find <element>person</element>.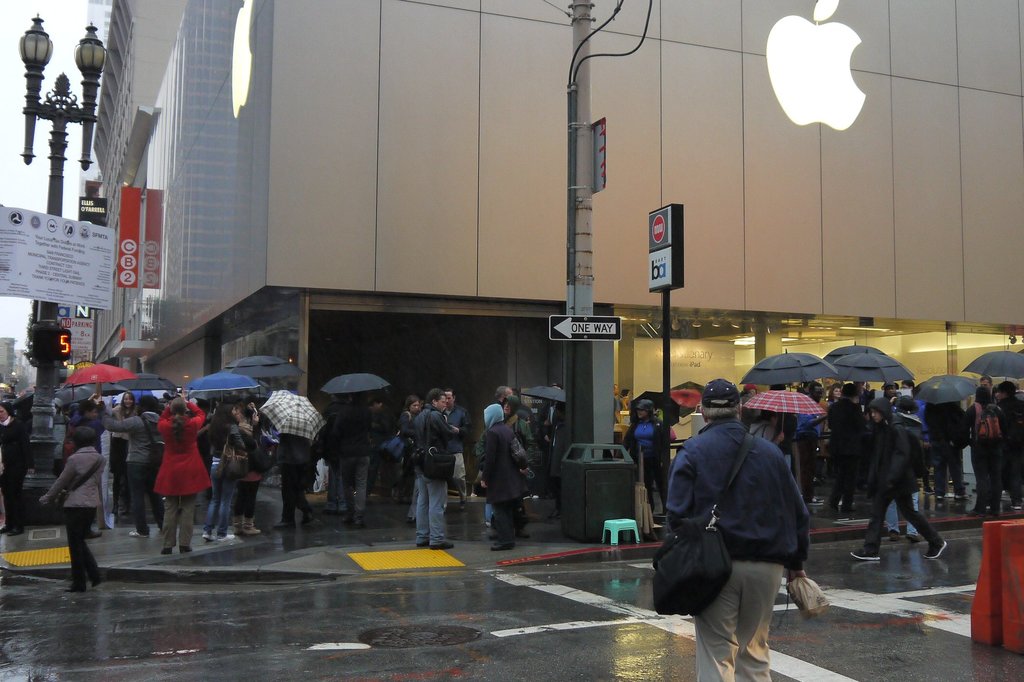
locate(536, 384, 568, 476).
